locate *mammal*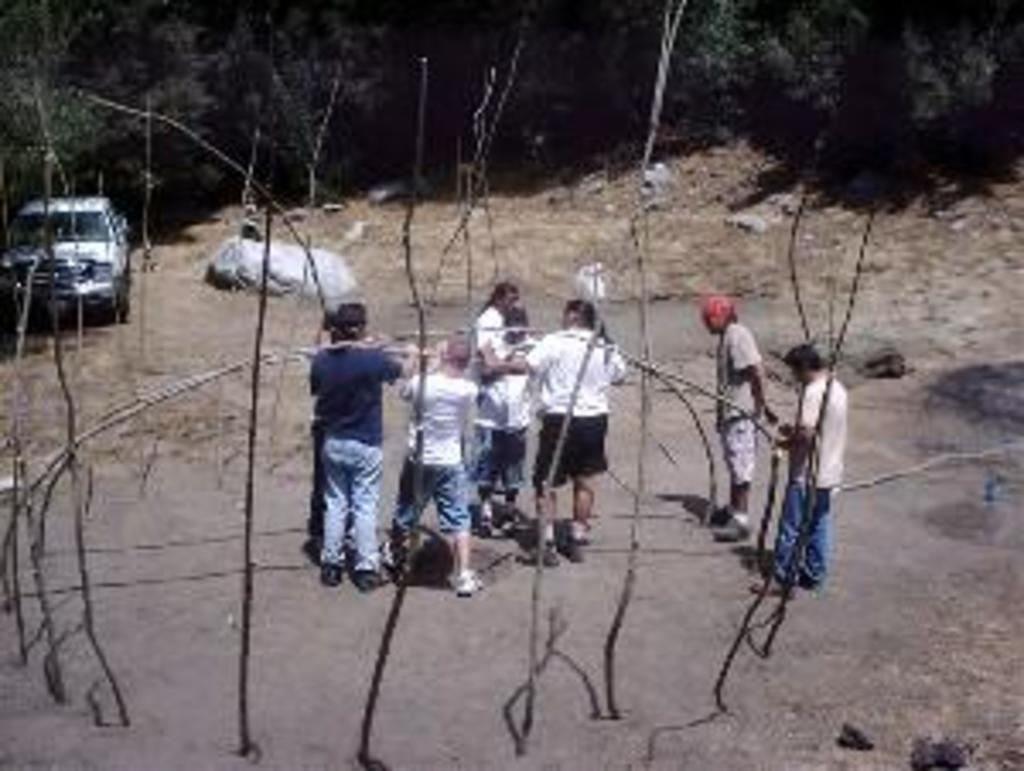
294, 263, 403, 587
